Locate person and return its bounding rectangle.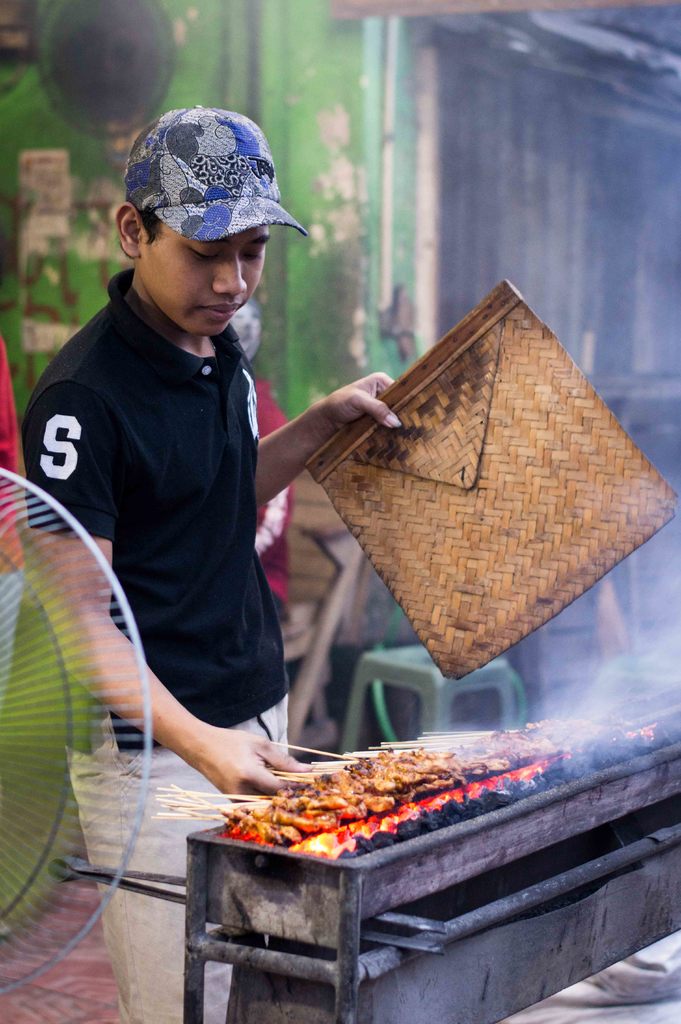
{"x1": 35, "y1": 109, "x2": 449, "y2": 866}.
